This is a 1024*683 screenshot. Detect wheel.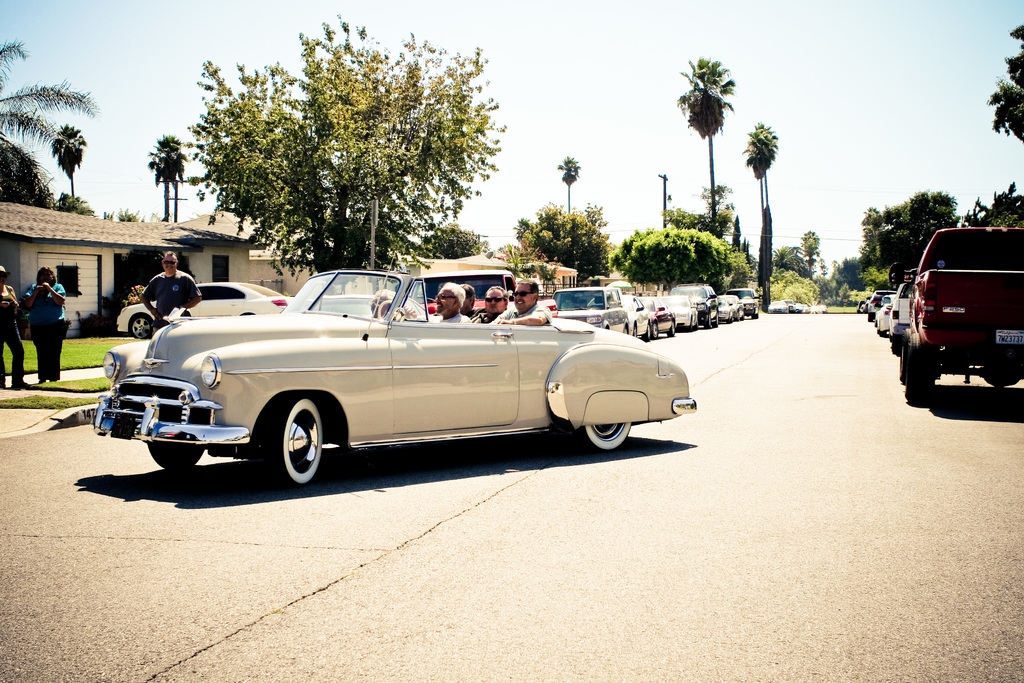
566 416 640 459.
